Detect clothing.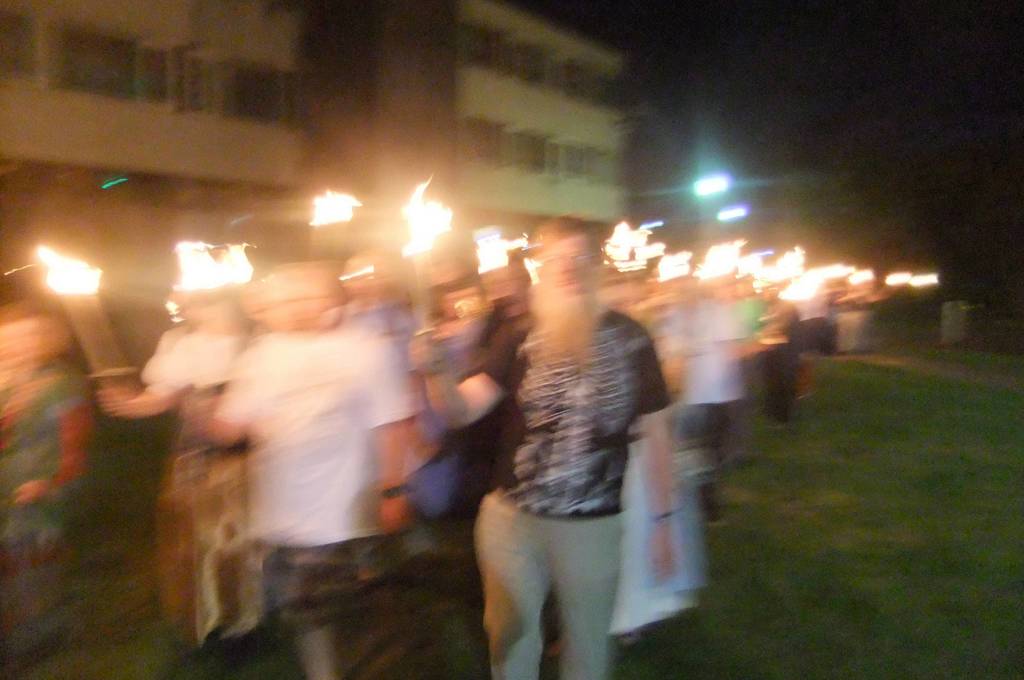
Detected at box=[484, 274, 699, 667].
